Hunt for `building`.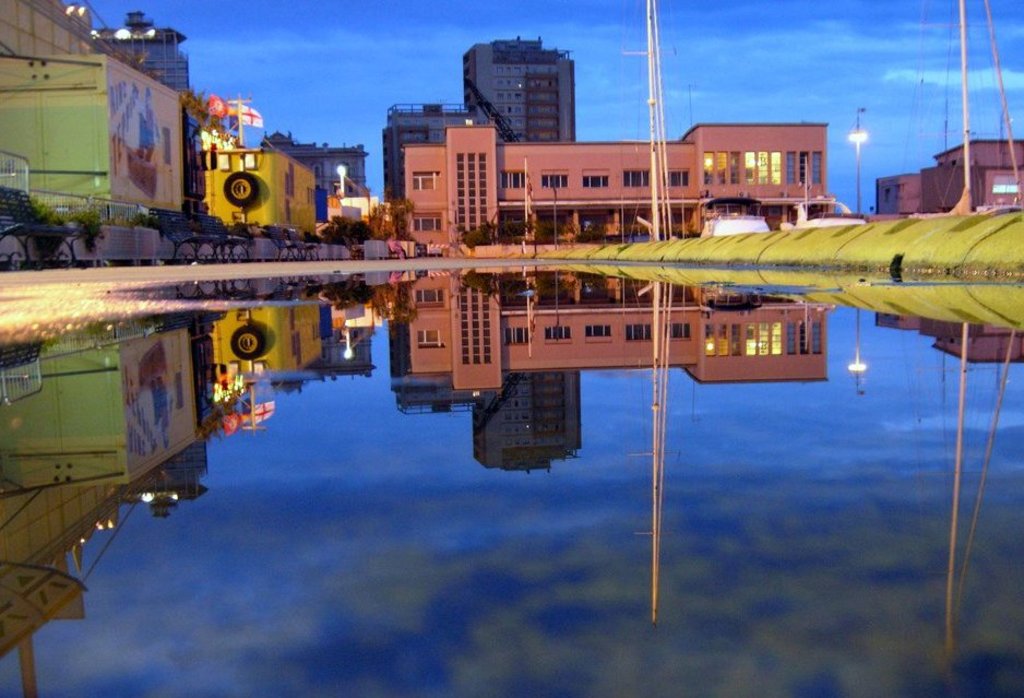
Hunted down at box(876, 141, 1023, 213).
